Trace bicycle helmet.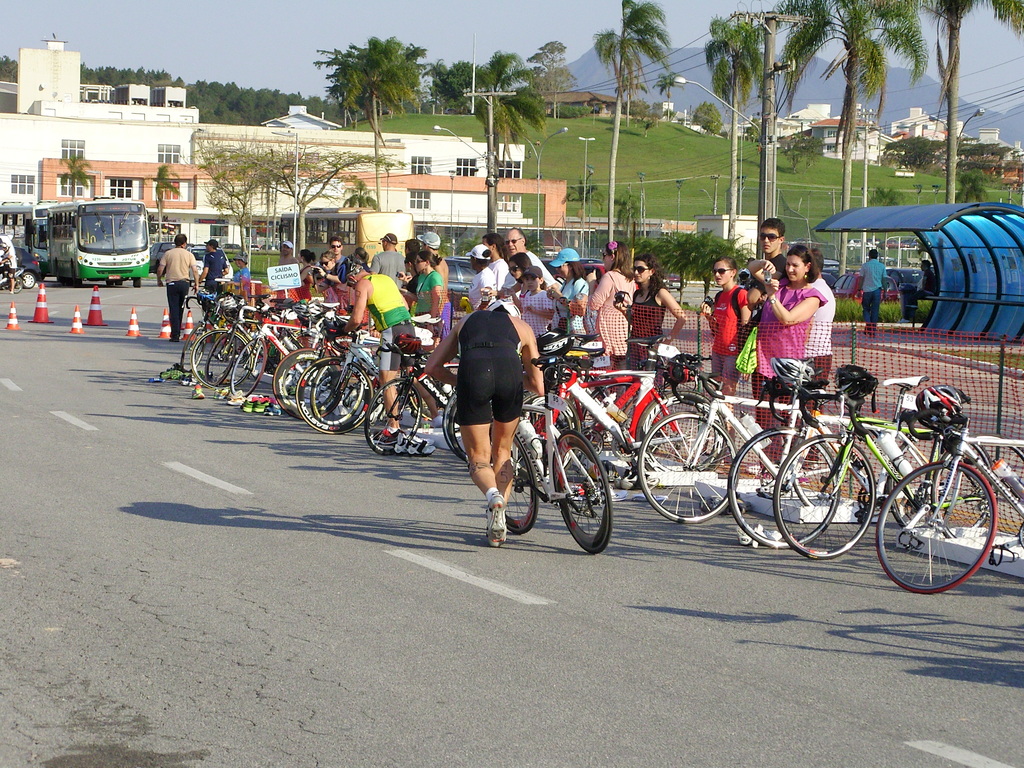
Traced to x1=668, y1=361, x2=703, y2=385.
